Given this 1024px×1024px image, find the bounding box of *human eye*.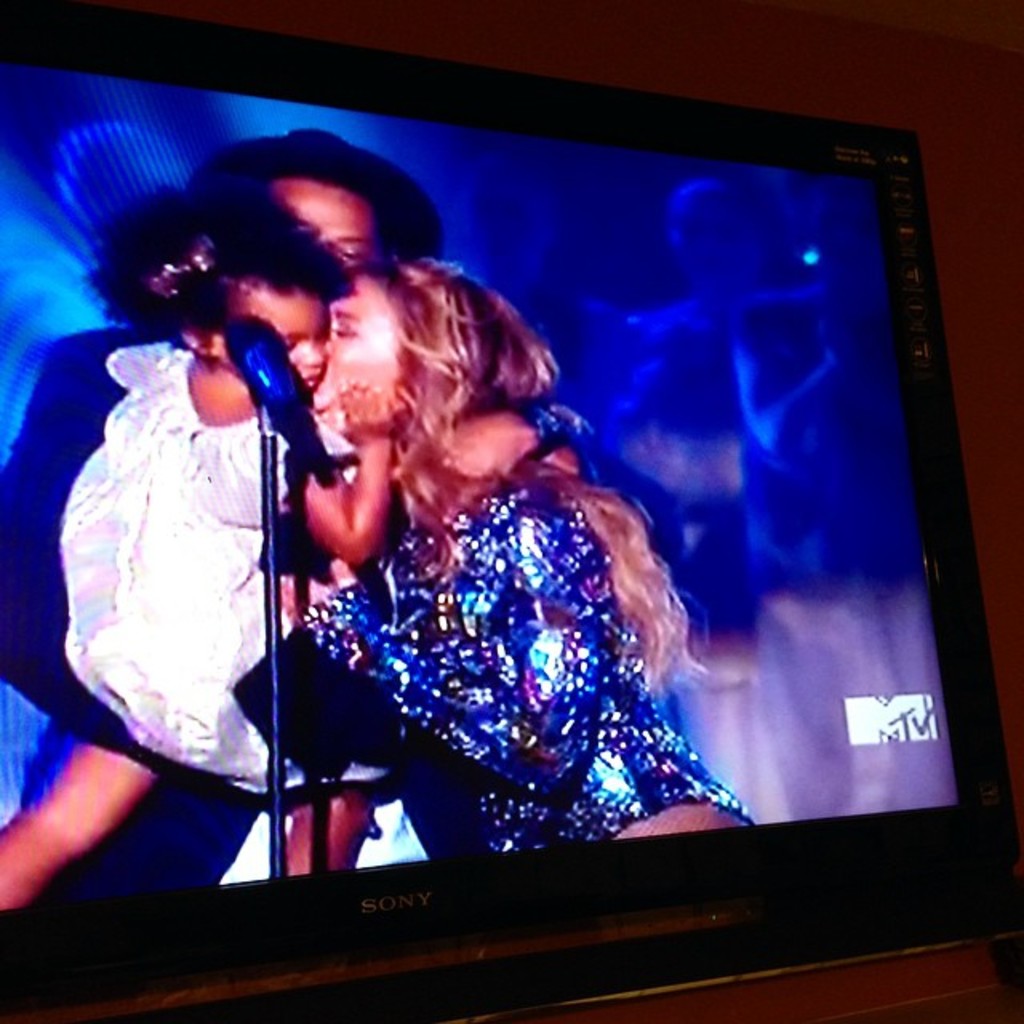
<box>330,315,357,334</box>.
